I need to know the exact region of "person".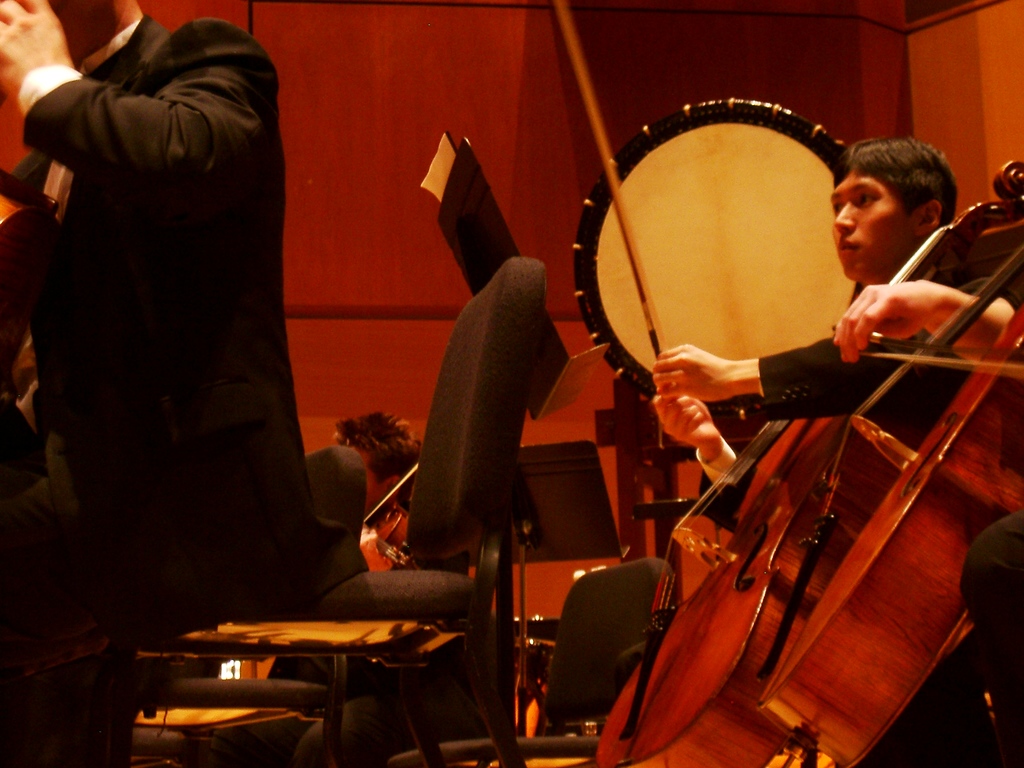
Region: 330, 413, 432, 581.
